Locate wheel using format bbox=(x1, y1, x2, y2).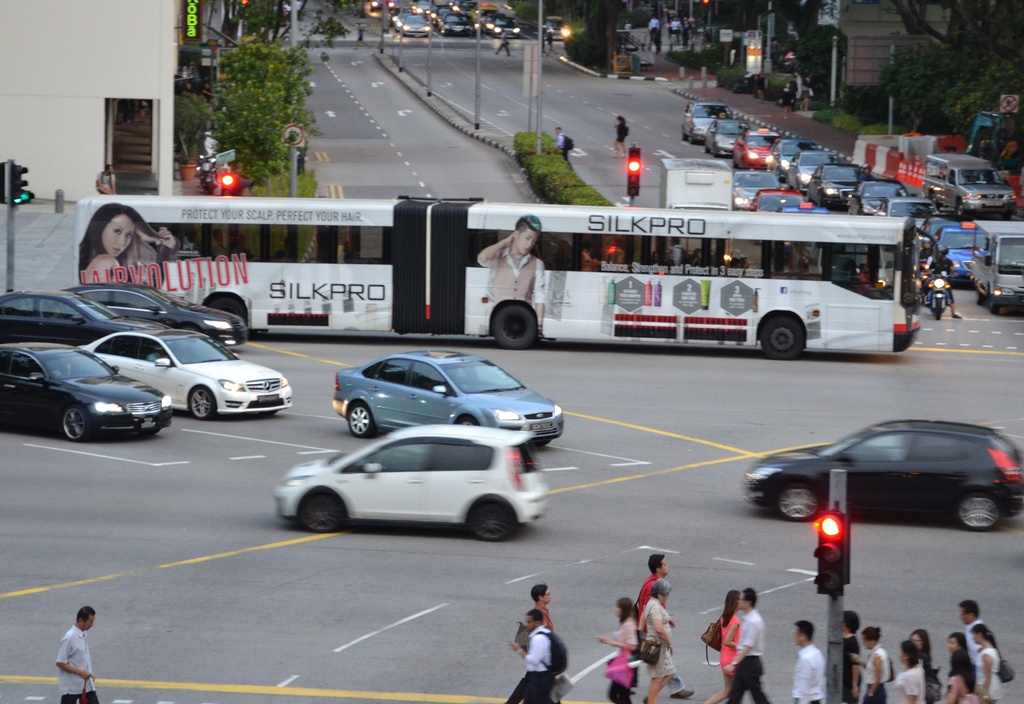
bbox=(951, 486, 1007, 533).
